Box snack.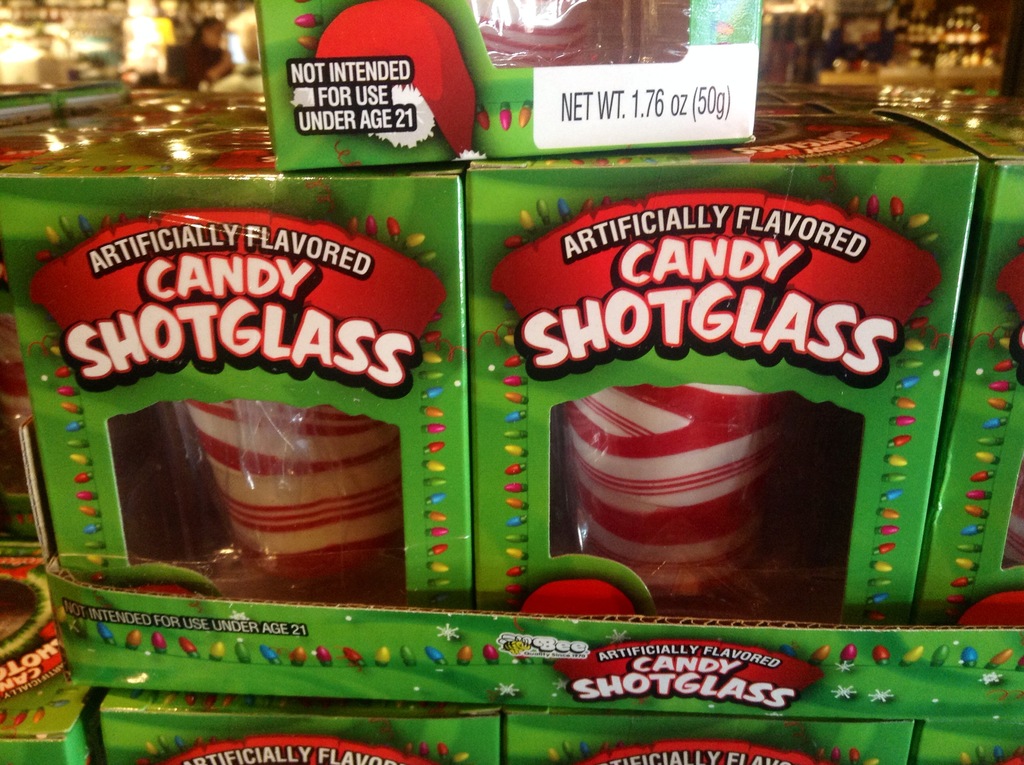
region(467, 0, 591, 68).
